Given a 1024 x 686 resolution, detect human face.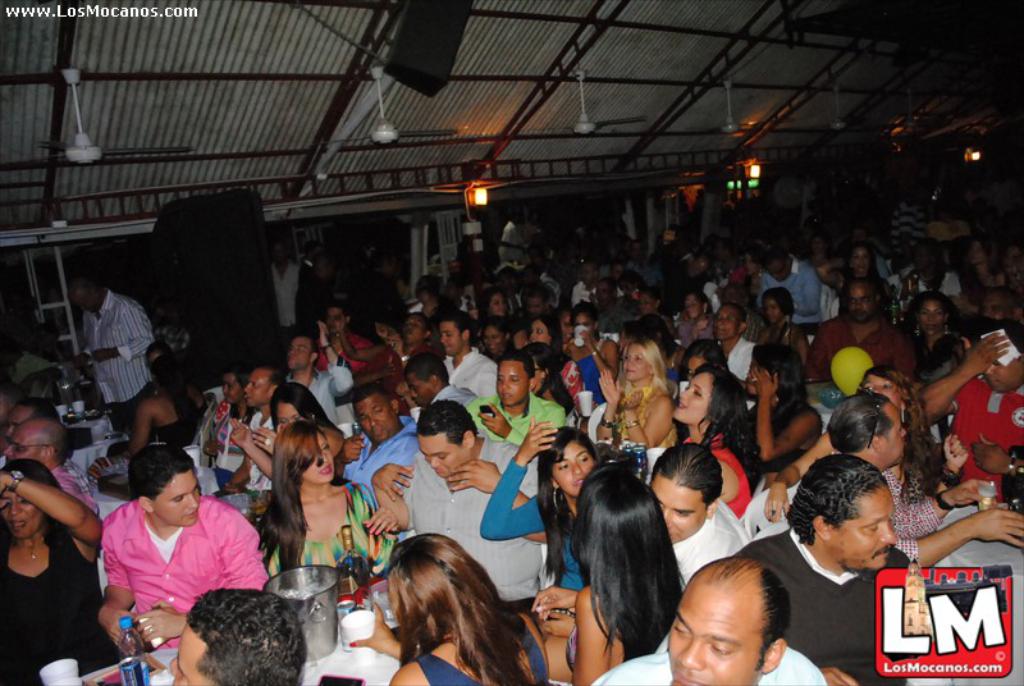
Rect(558, 314, 573, 342).
